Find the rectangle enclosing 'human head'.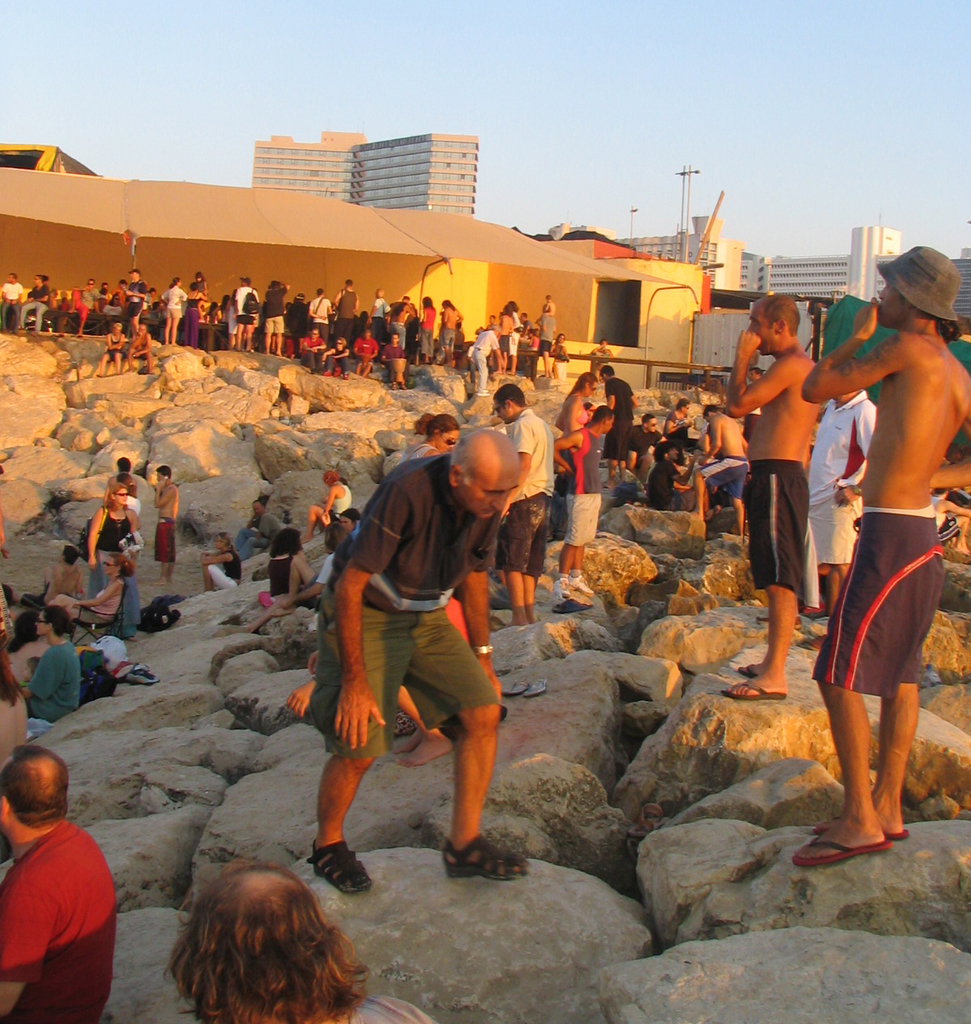
box=[155, 853, 385, 1023].
